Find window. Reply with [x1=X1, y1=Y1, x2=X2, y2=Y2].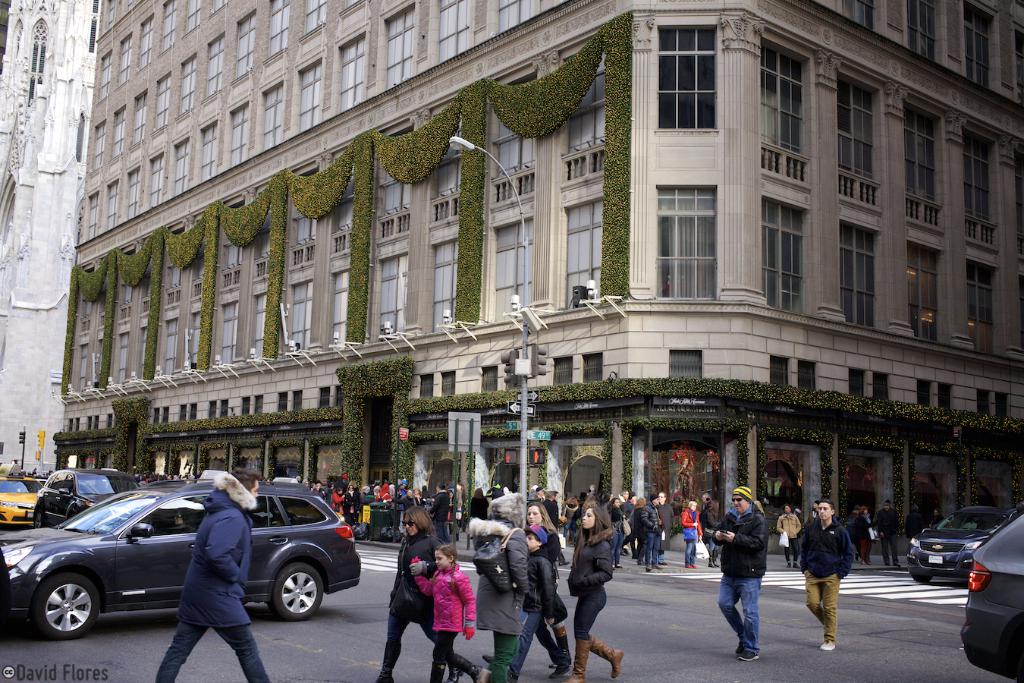
[x1=83, y1=190, x2=97, y2=240].
